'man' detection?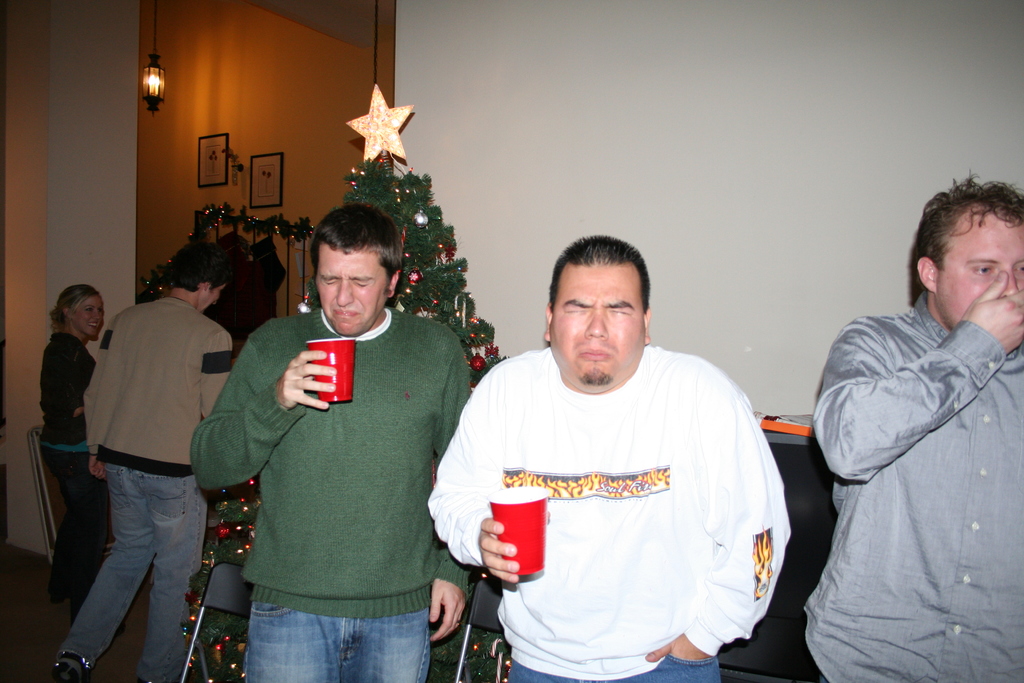
BBox(186, 206, 475, 682)
